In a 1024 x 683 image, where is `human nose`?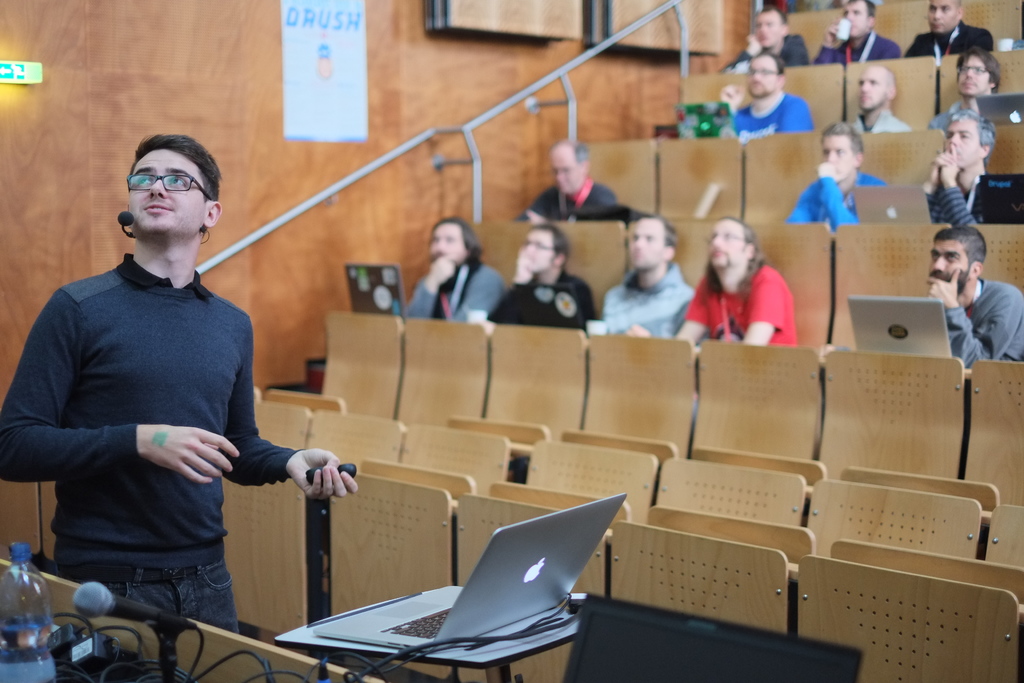
bbox=[144, 178, 168, 199].
